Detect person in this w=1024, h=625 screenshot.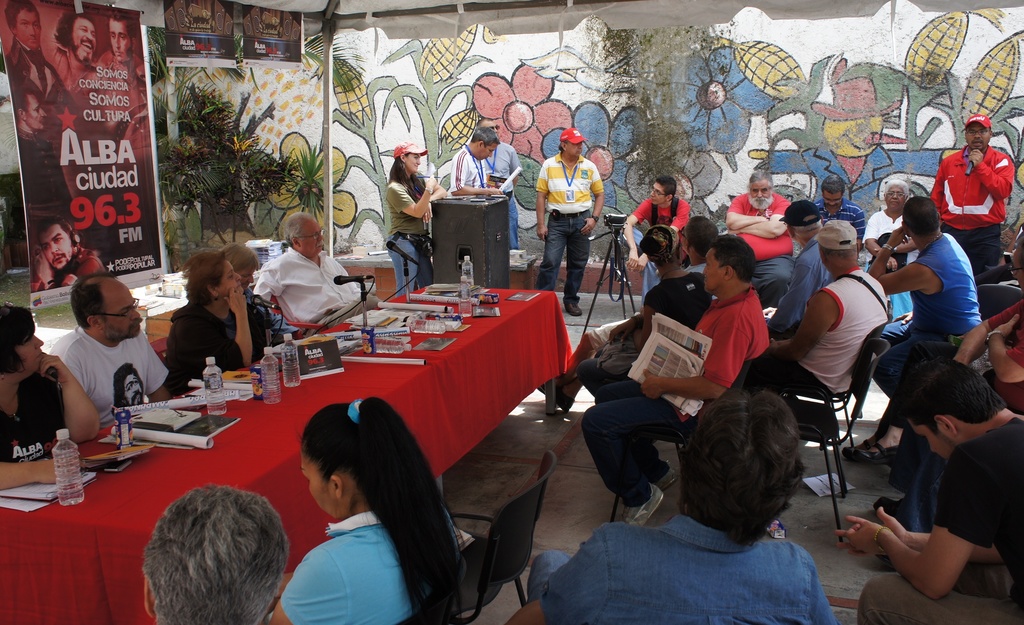
Detection: x1=268 y1=396 x2=467 y2=624.
